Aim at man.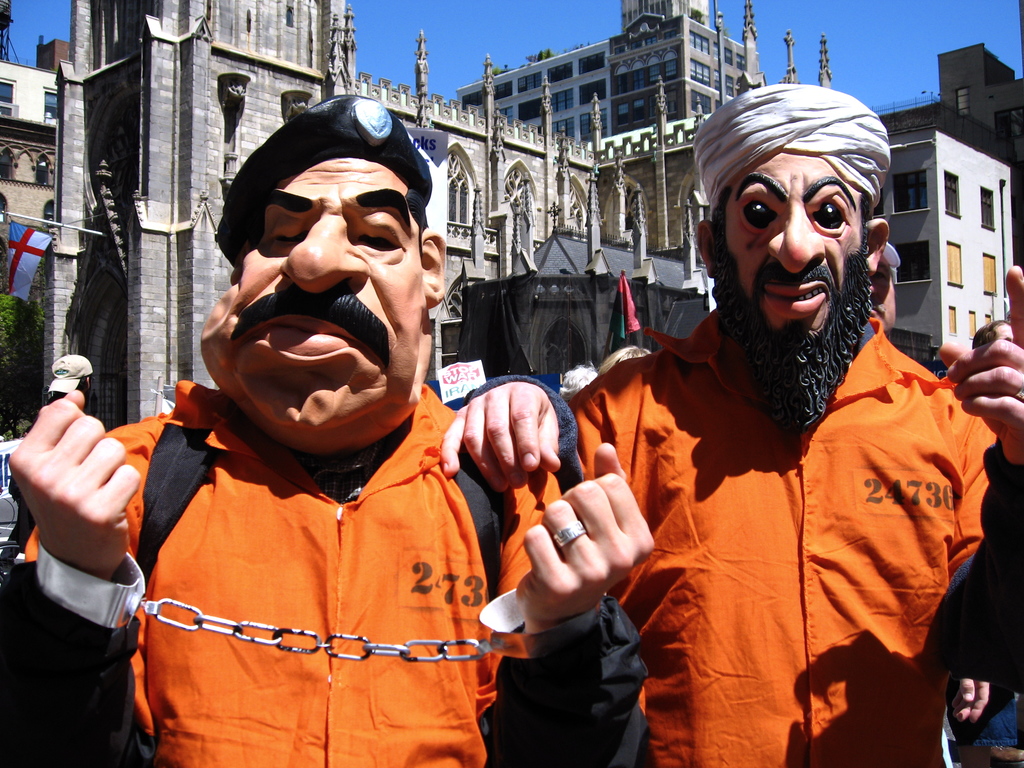
Aimed at box(972, 318, 1015, 346).
